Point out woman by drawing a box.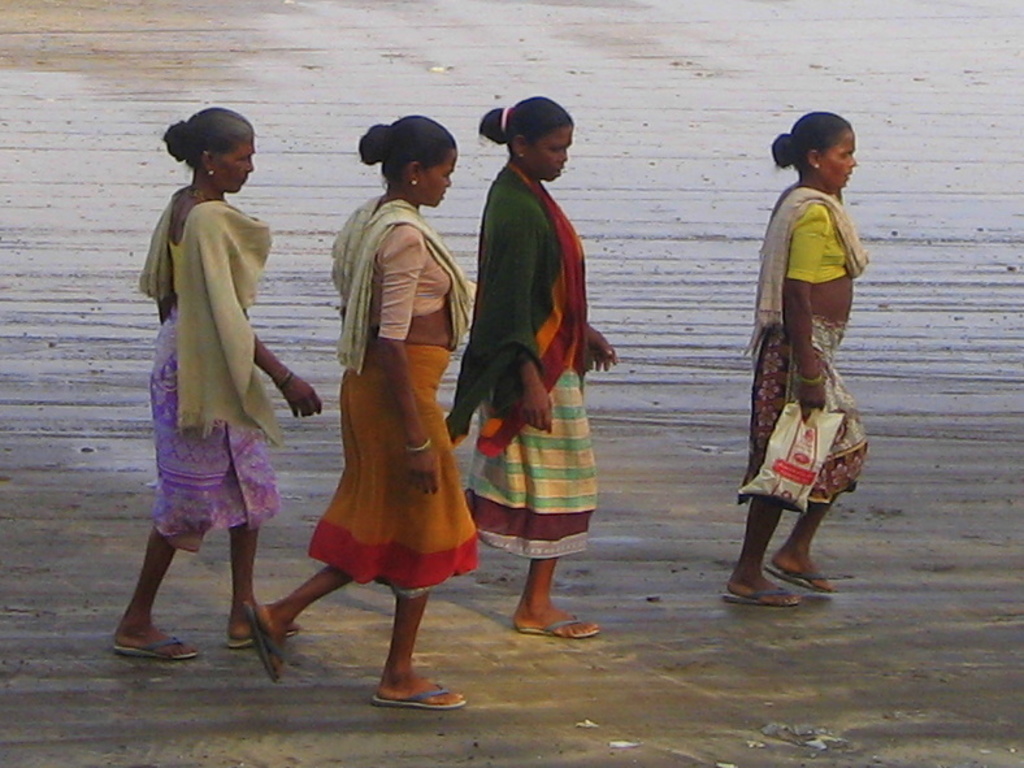
BBox(726, 110, 868, 608).
